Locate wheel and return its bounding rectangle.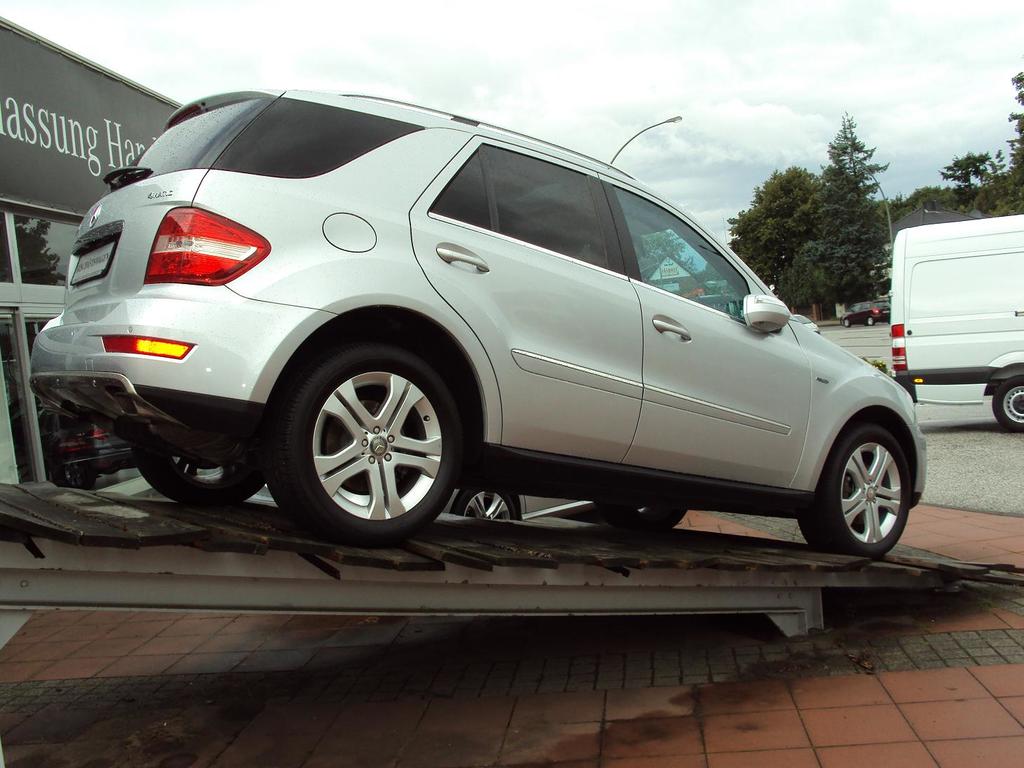
(866, 314, 875, 325).
